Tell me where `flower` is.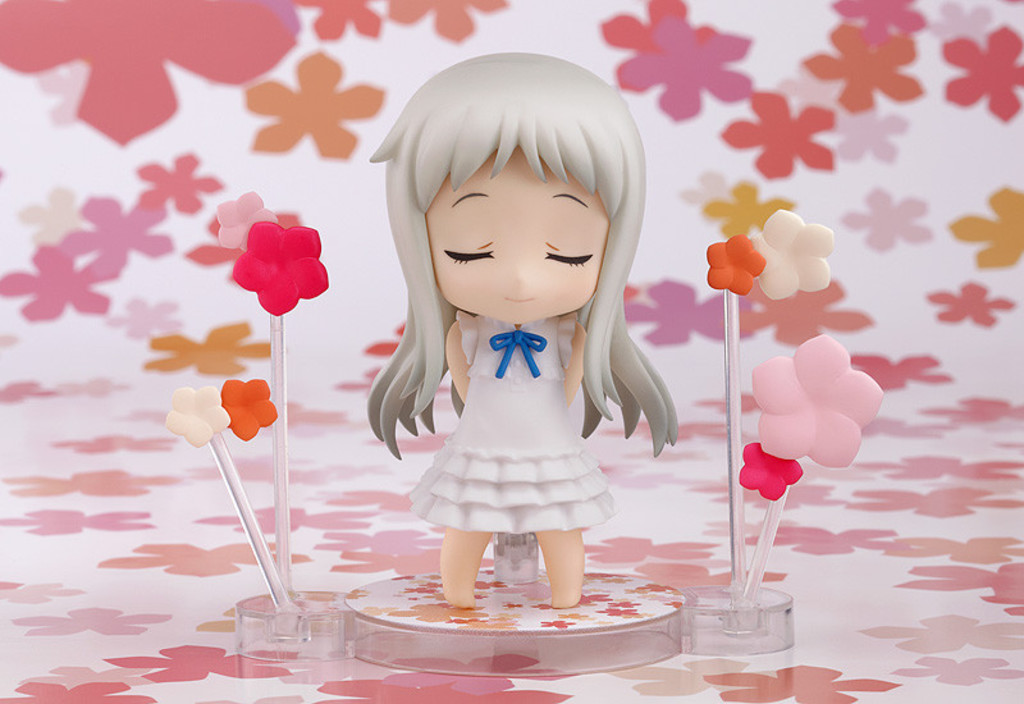
`flower` is at 736/440/817/503.
